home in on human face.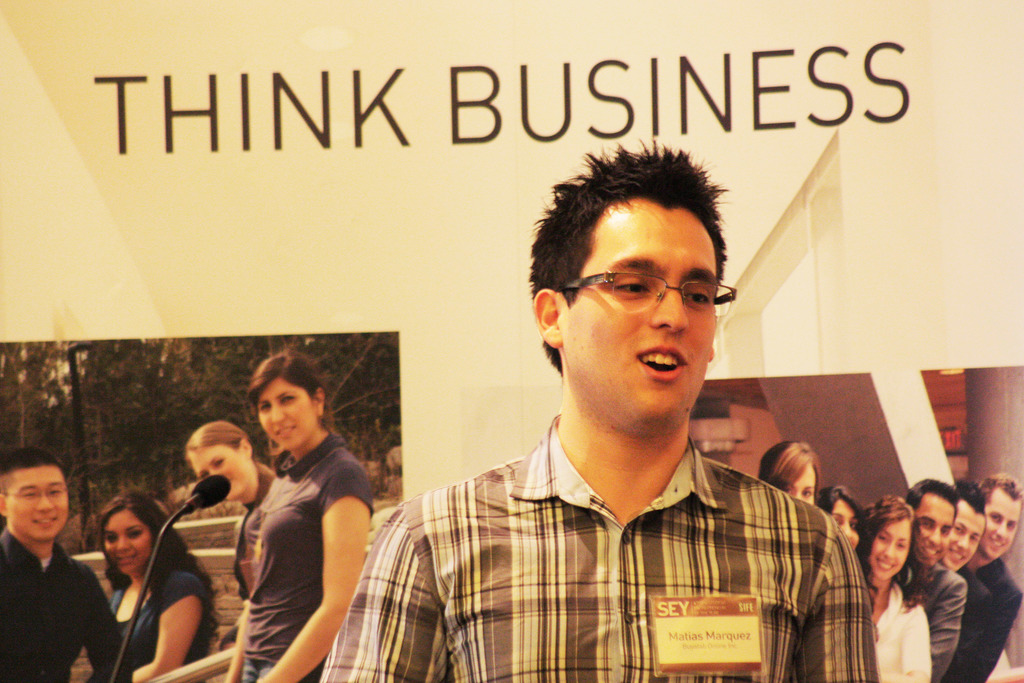
Homed in at l=984, t=488, r=1014, b=569.
